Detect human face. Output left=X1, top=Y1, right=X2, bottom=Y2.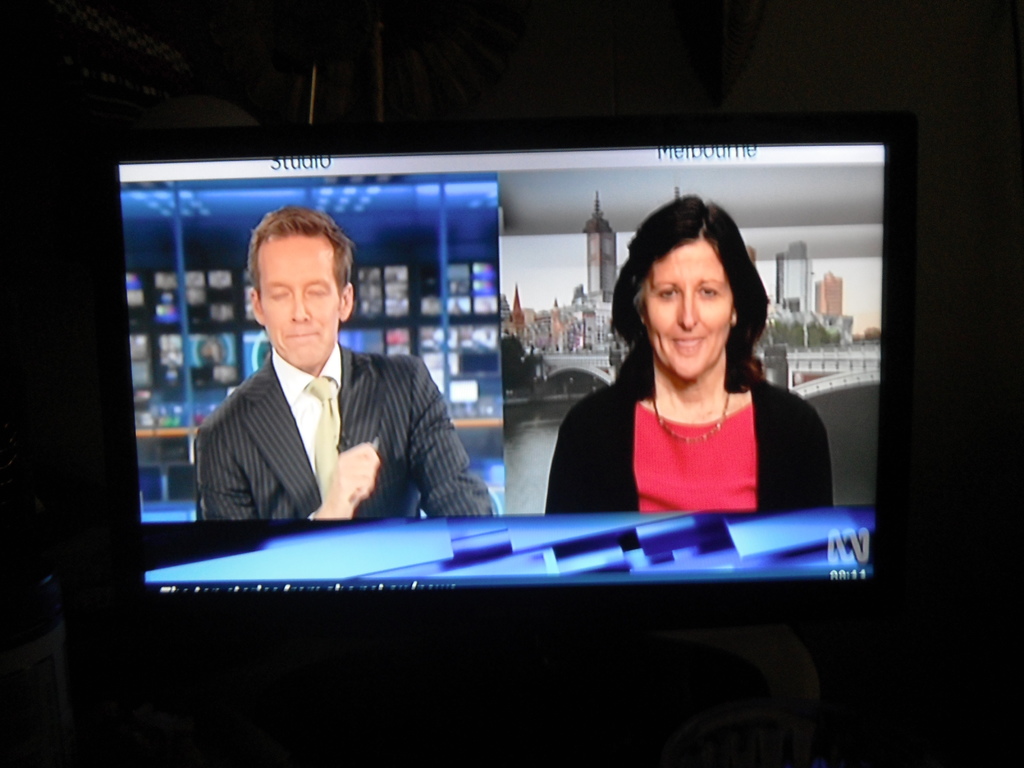
left=262, top=239, right=339, bottom=363.
